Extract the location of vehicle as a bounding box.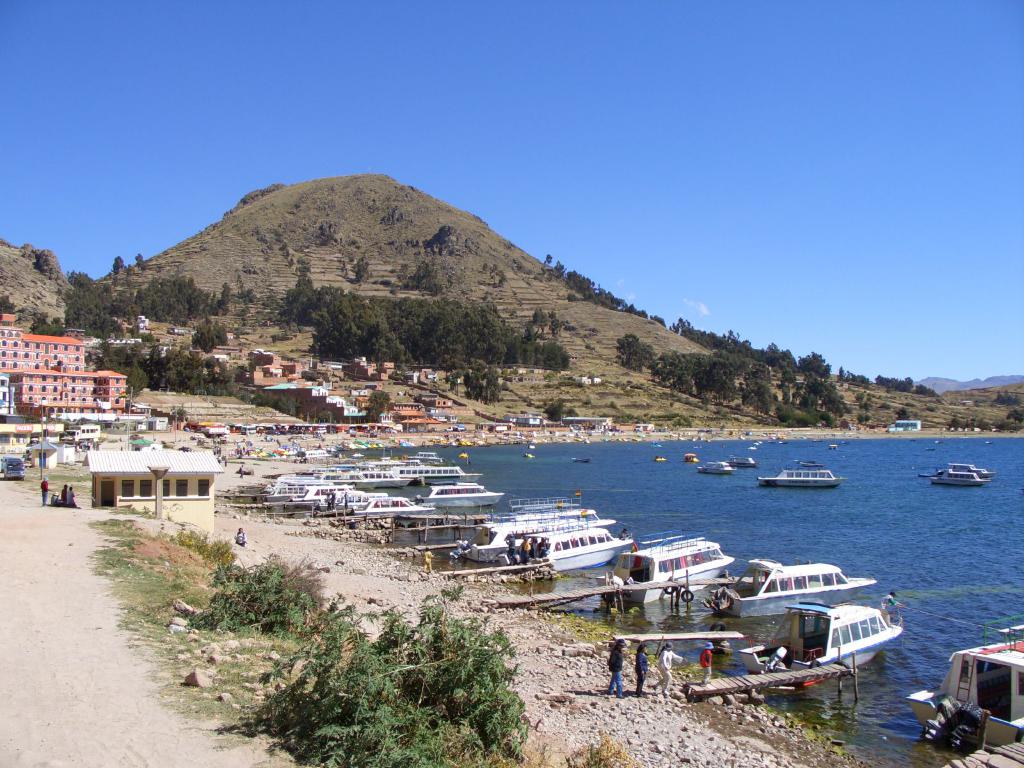
[x1=944, y1=459, x2=990, y2=480].
